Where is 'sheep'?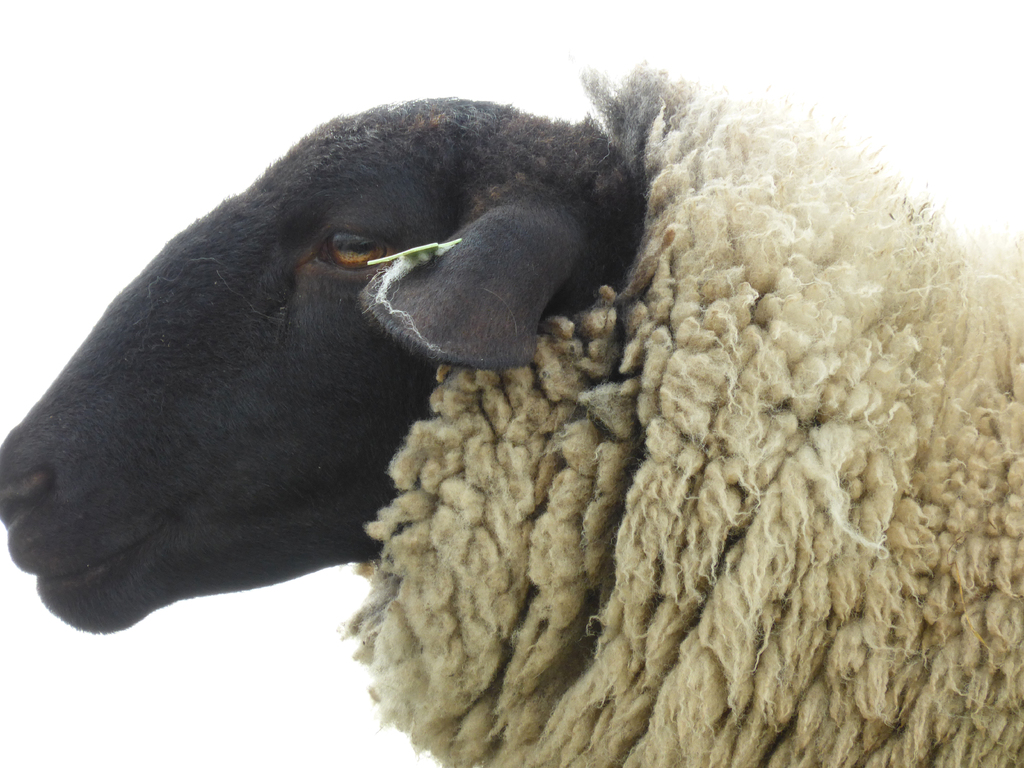
[left=0, top=58, right=1023, bottom=767].
